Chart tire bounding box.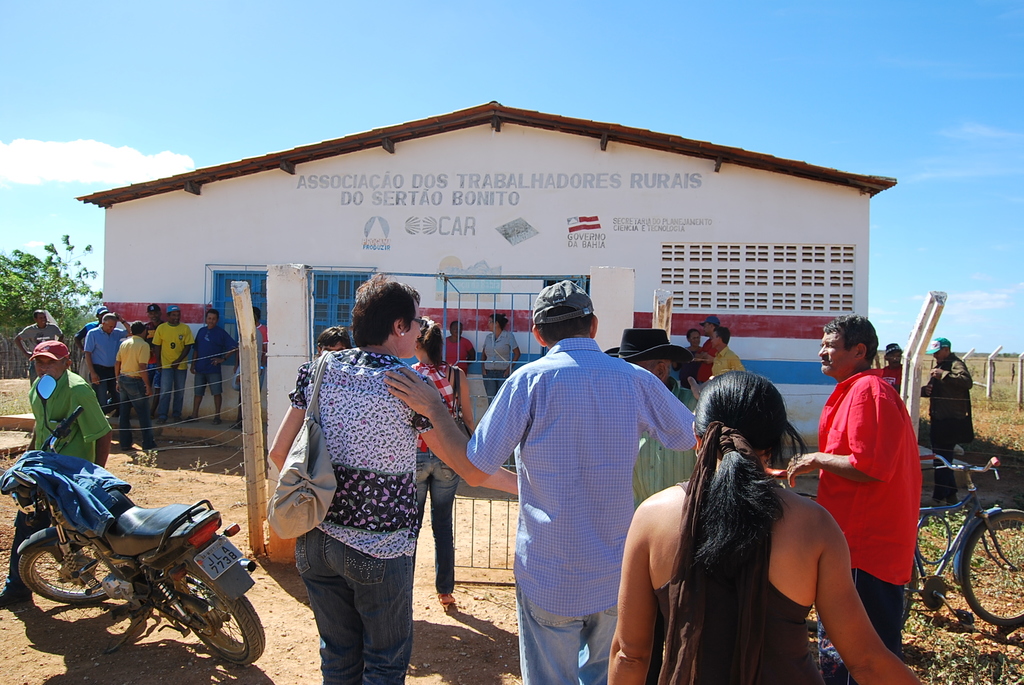
Charted: {"x1": 803, "y1": 604, "x2": 829, "y2": 636}.
